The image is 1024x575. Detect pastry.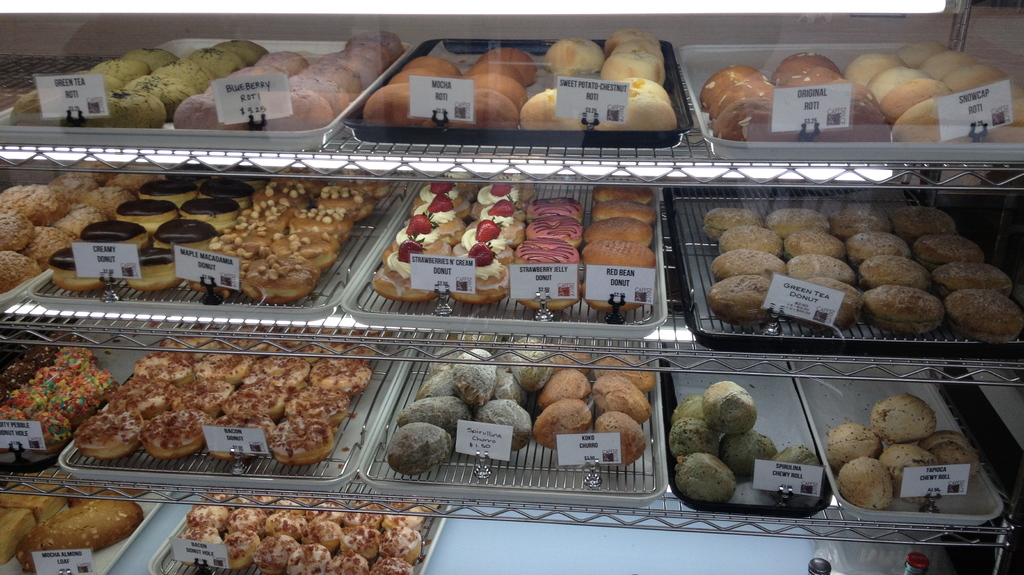
Detection: [452, 243, 504, 308].
